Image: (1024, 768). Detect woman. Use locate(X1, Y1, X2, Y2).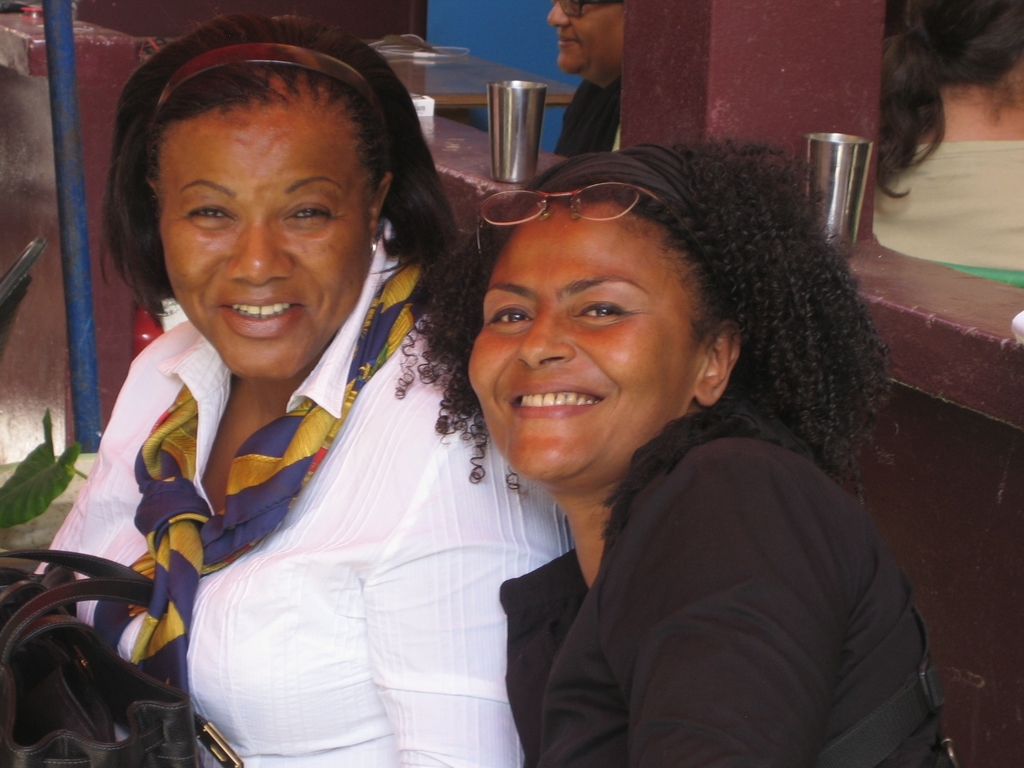
locate(385, 135, 969, 767).
